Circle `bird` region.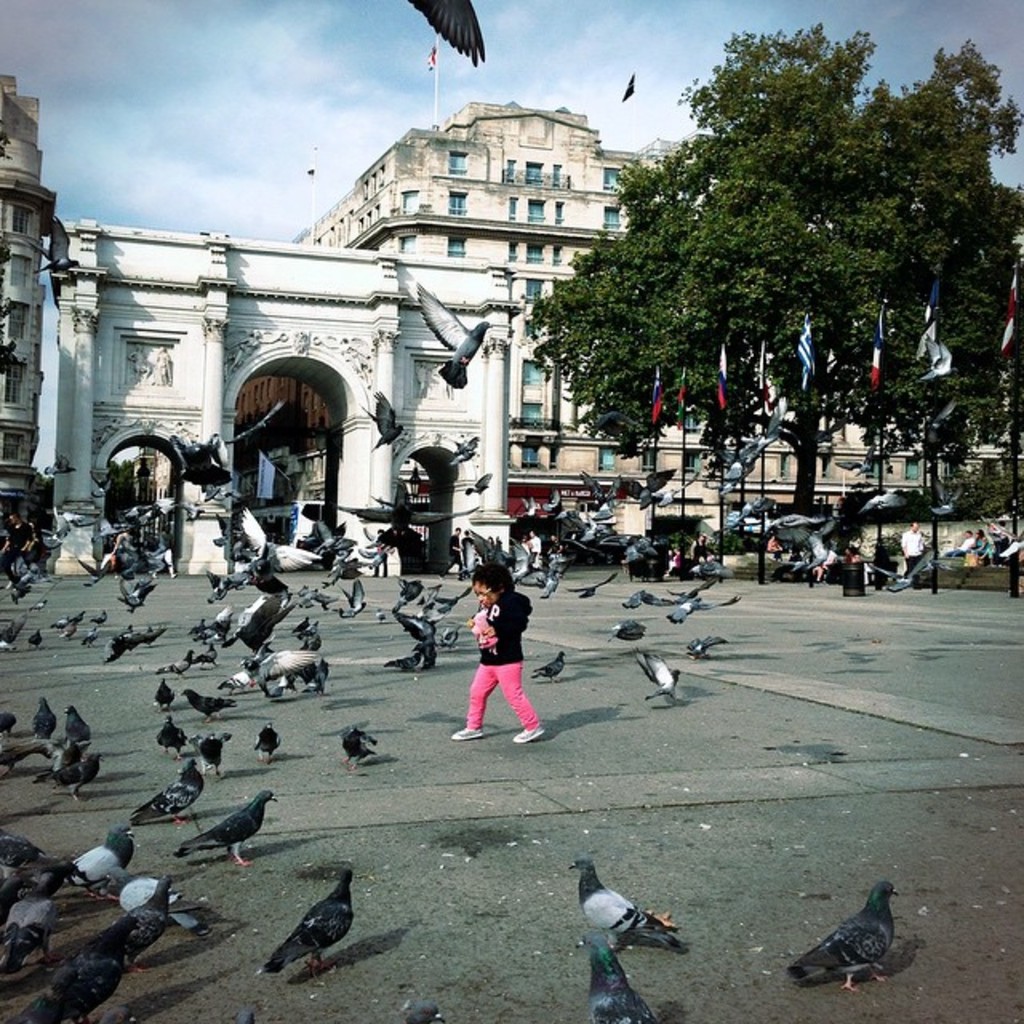
Region: 402, 997, 451, 1022.
